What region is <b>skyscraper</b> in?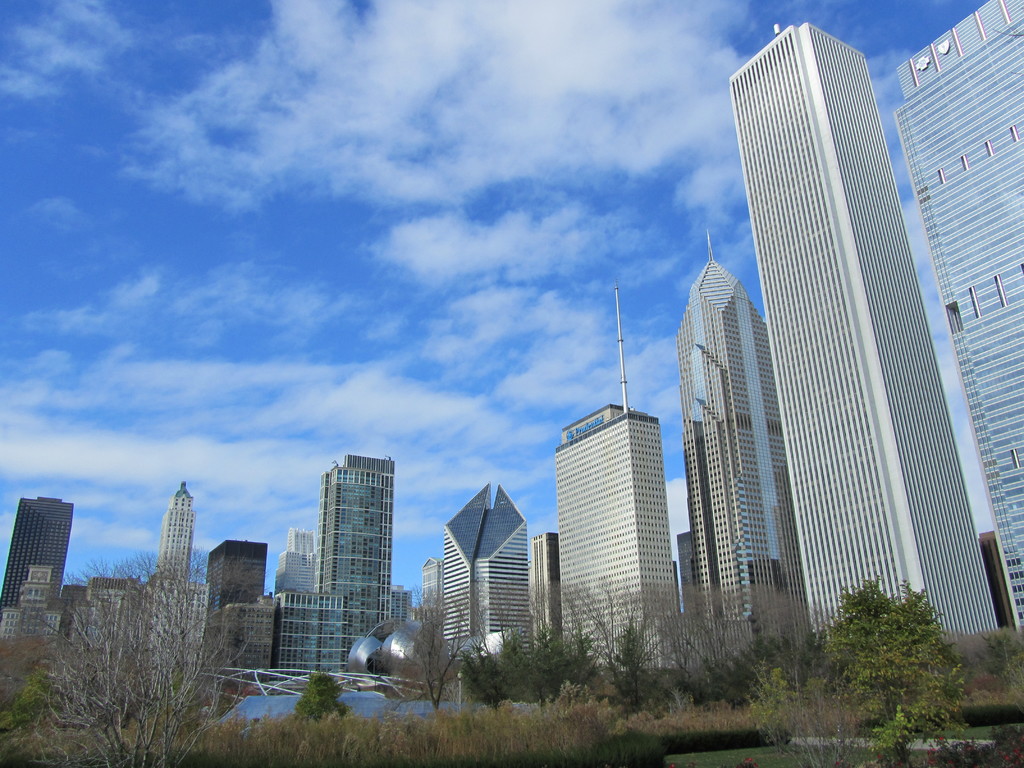
box(664, 0, 991, 721).
